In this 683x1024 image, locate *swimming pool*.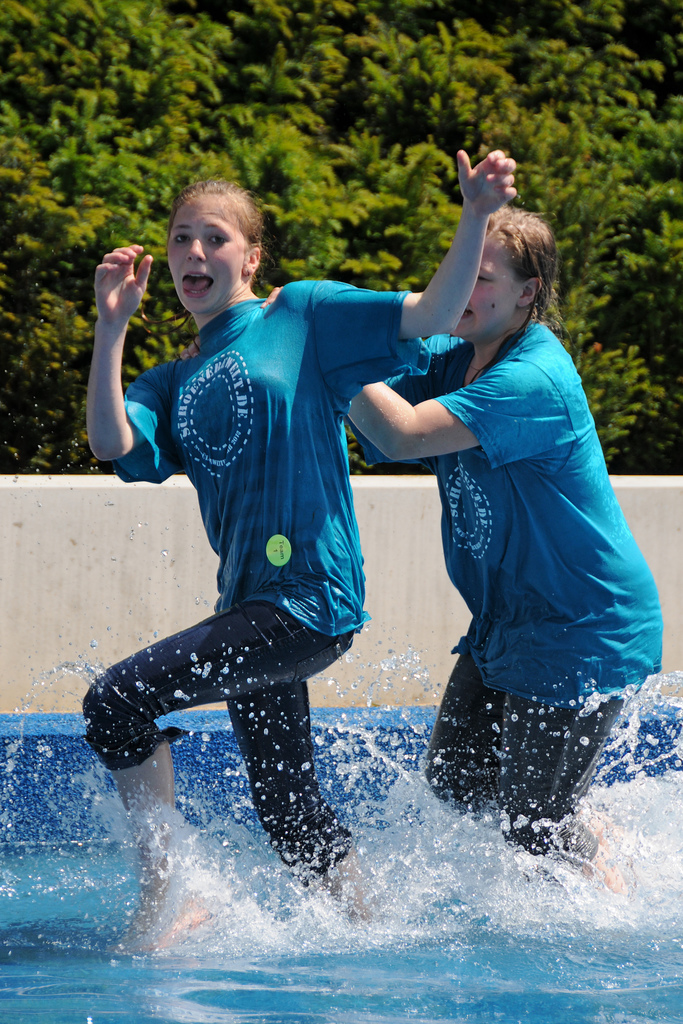
Bounding box: pyautogui.locateOnScreen(0, 705, 682, 1023).
